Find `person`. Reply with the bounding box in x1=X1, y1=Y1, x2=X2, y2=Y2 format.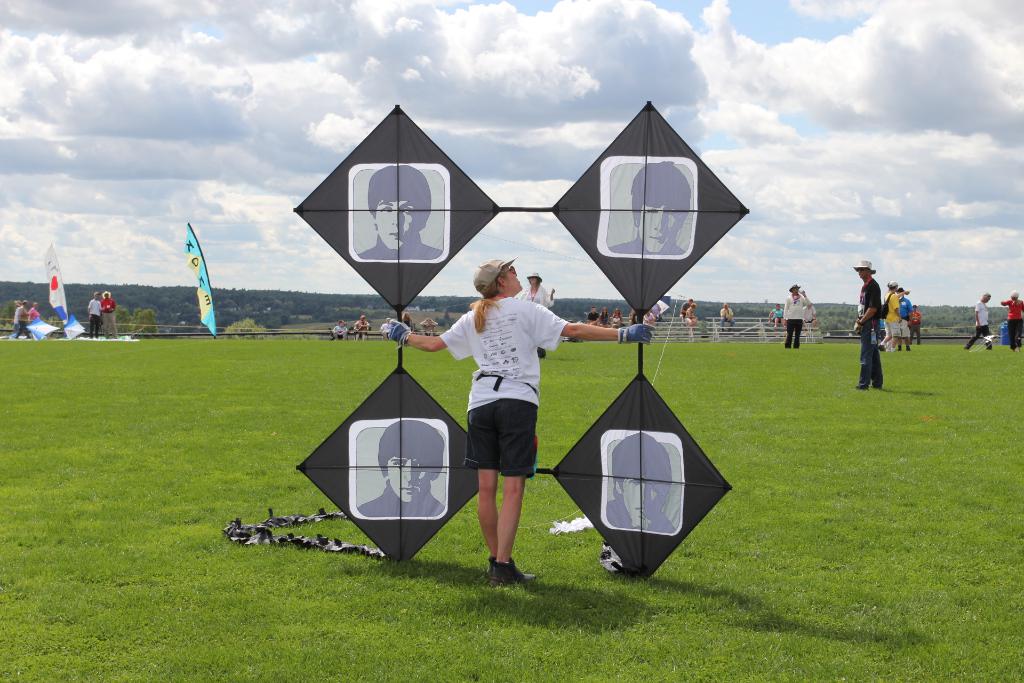
x1=361, y1=419, x2=447, y2=515.
